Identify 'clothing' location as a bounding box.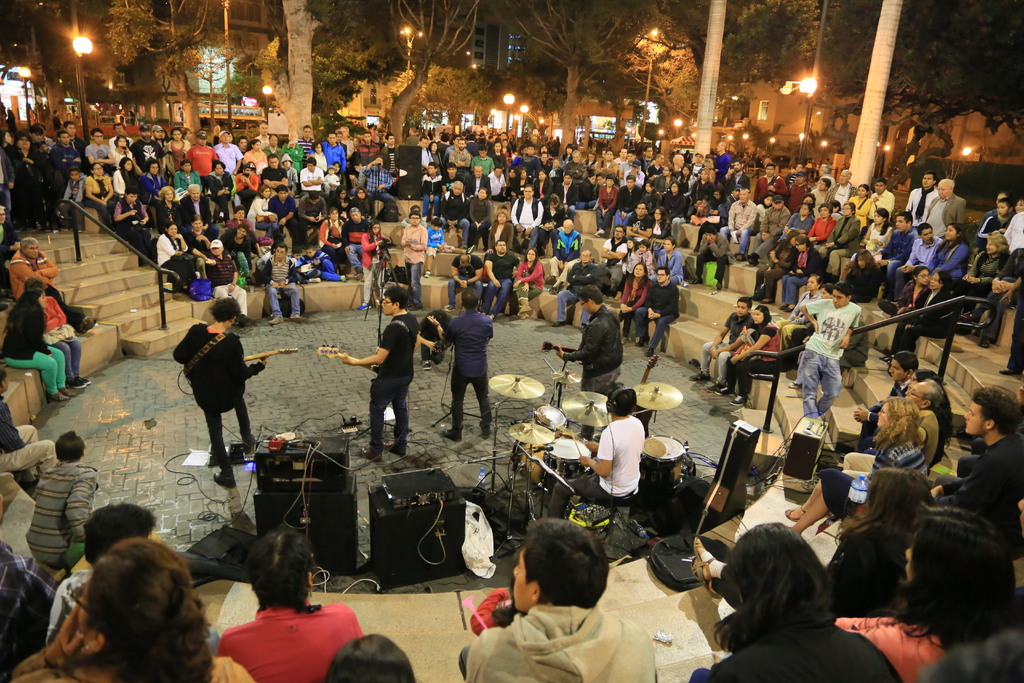
{"x1": 0, "y1": 399, "x2": 56, "y2": 481}.
